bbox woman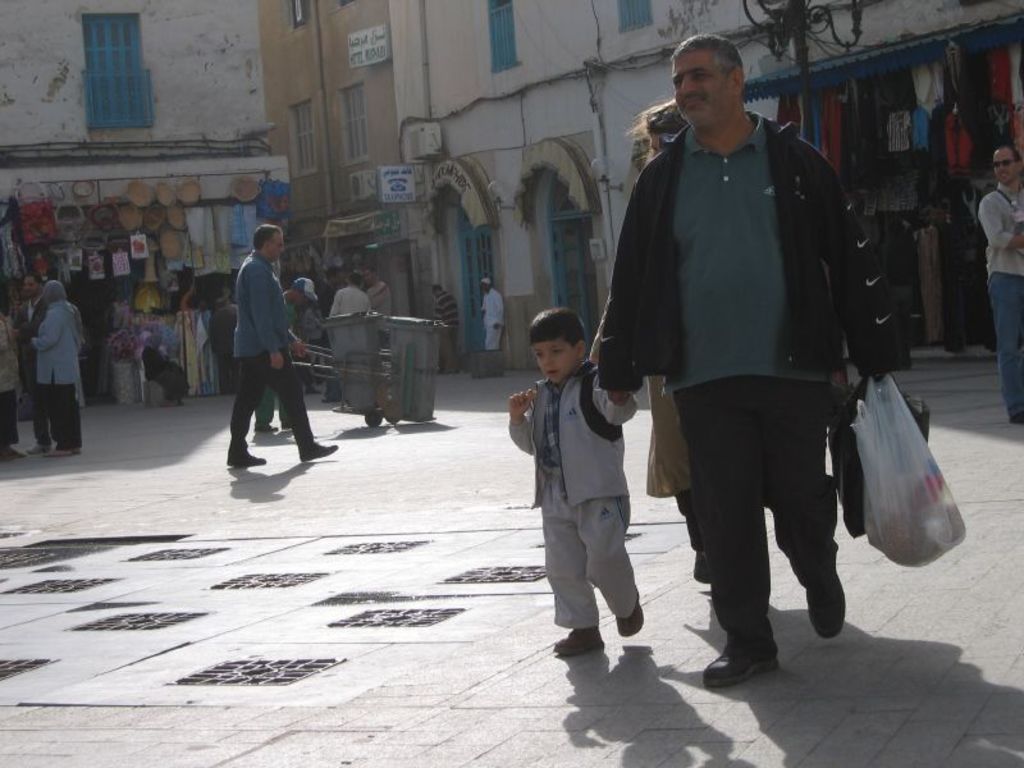
631/83/722/605
